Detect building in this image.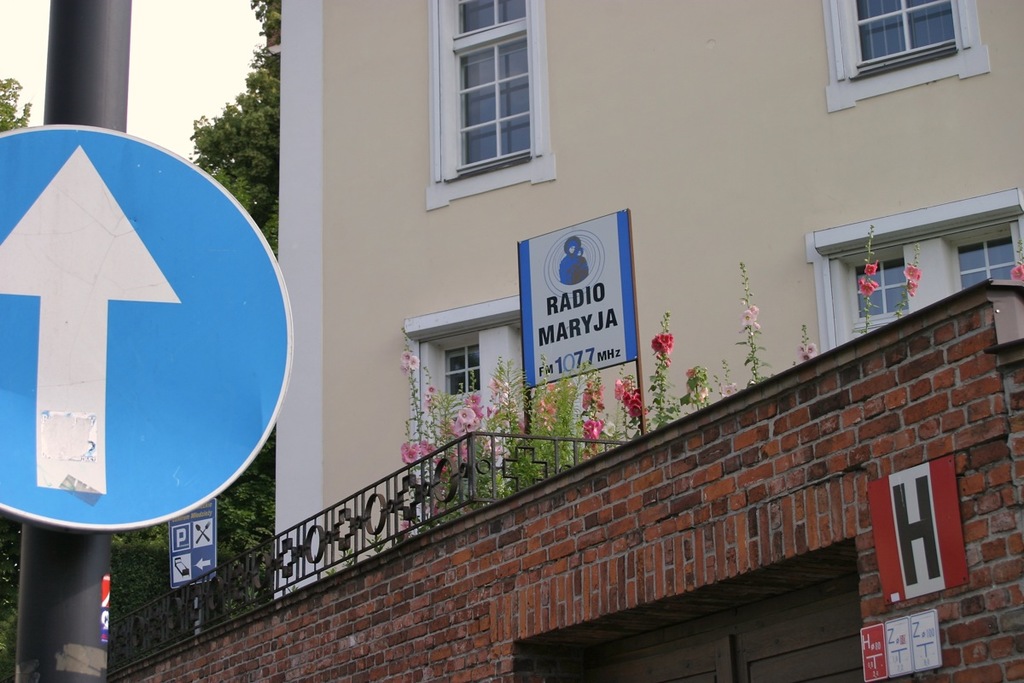
Detection: 277/0/1023/602.
